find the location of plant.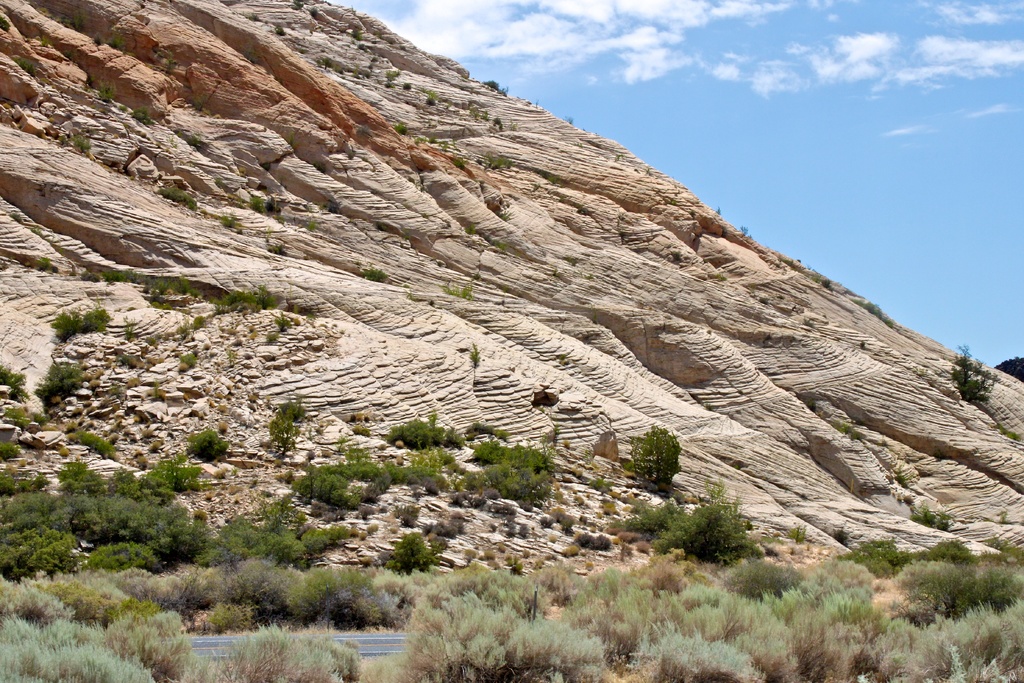
Location: <bbox>383, 529, 431, 572</bbox>.
